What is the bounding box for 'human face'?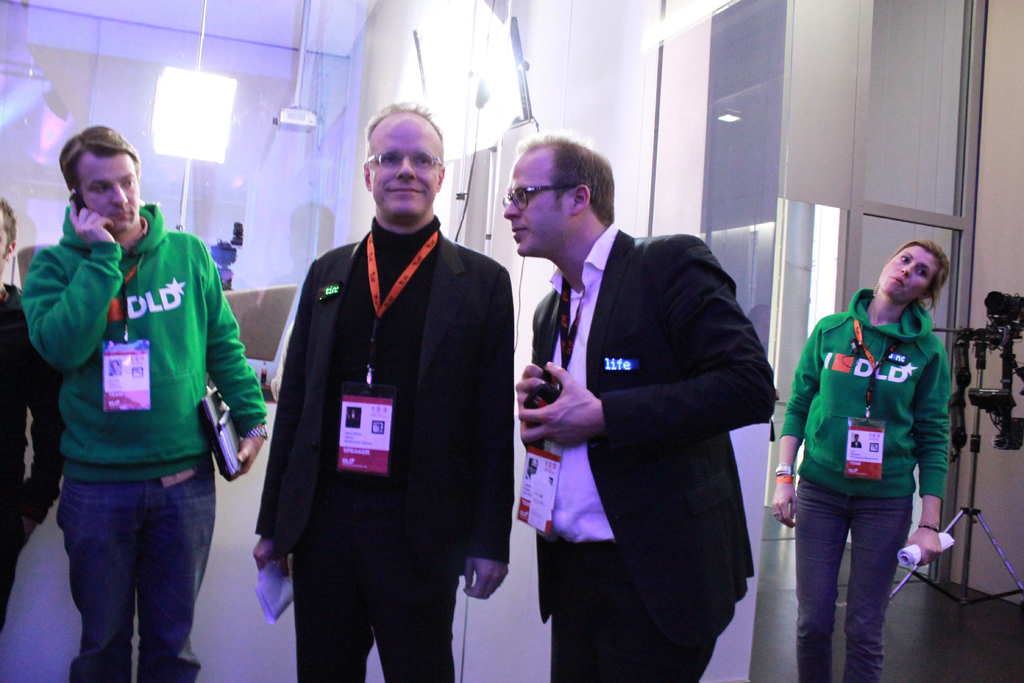
[left=504, top=152, right=577, bottom=251].
